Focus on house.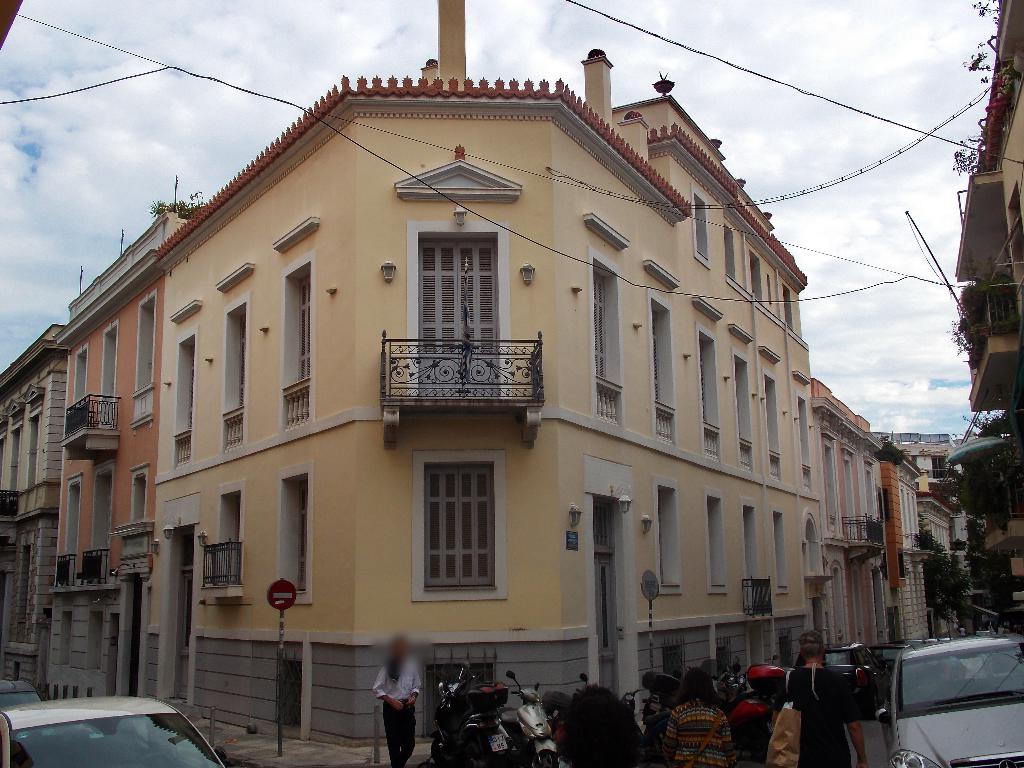
Focused at l=0, t=0, r=985, b=767.
